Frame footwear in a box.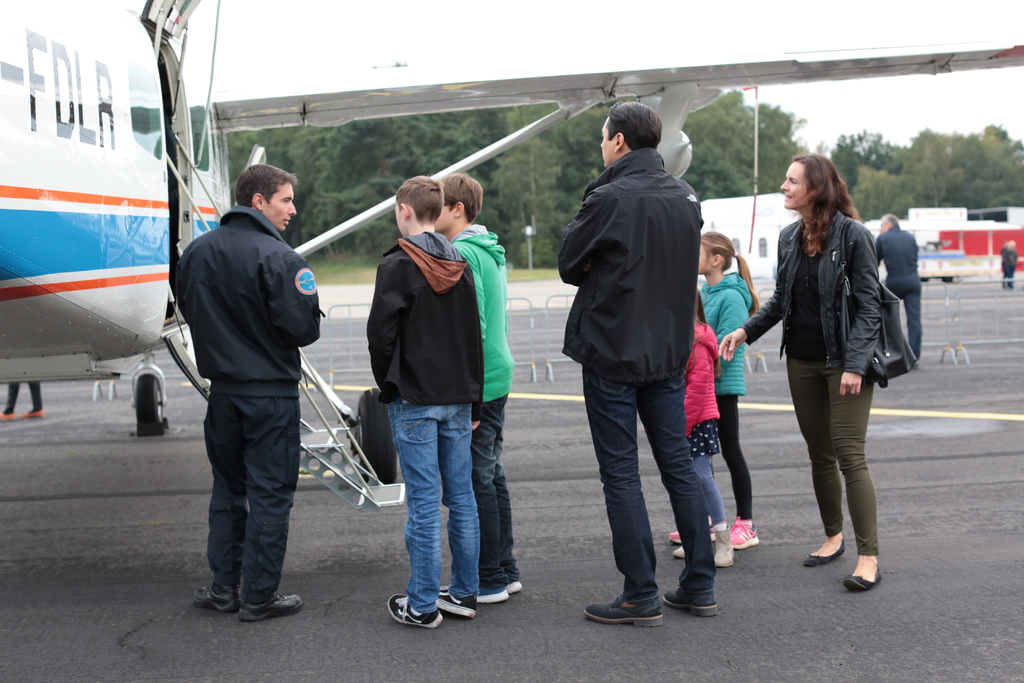
<box>731,516,758,548</box>.
